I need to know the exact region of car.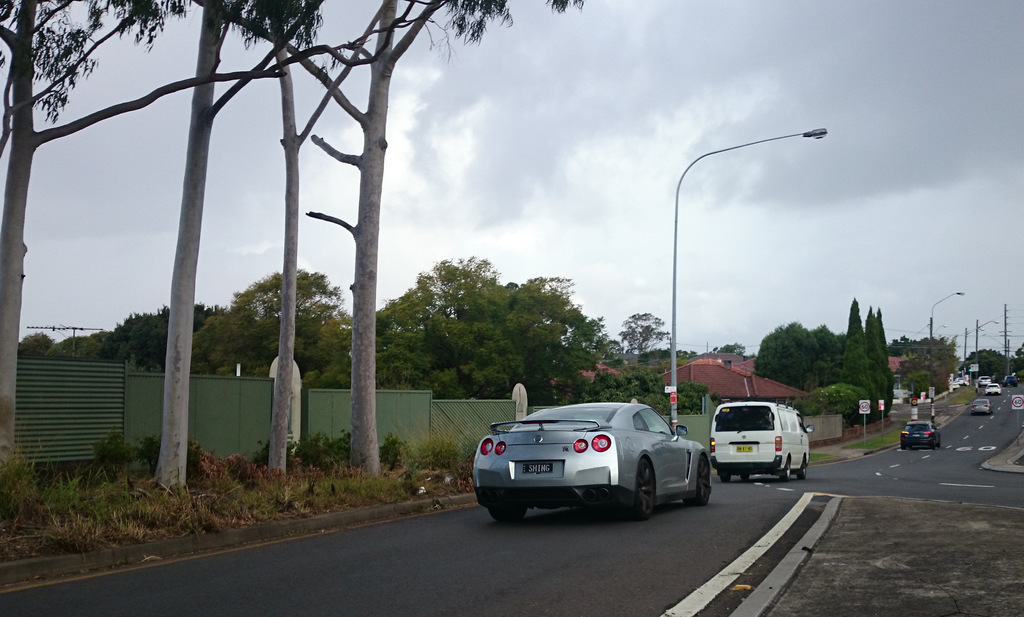
Region: select_region(948, 380, 960, 390).
